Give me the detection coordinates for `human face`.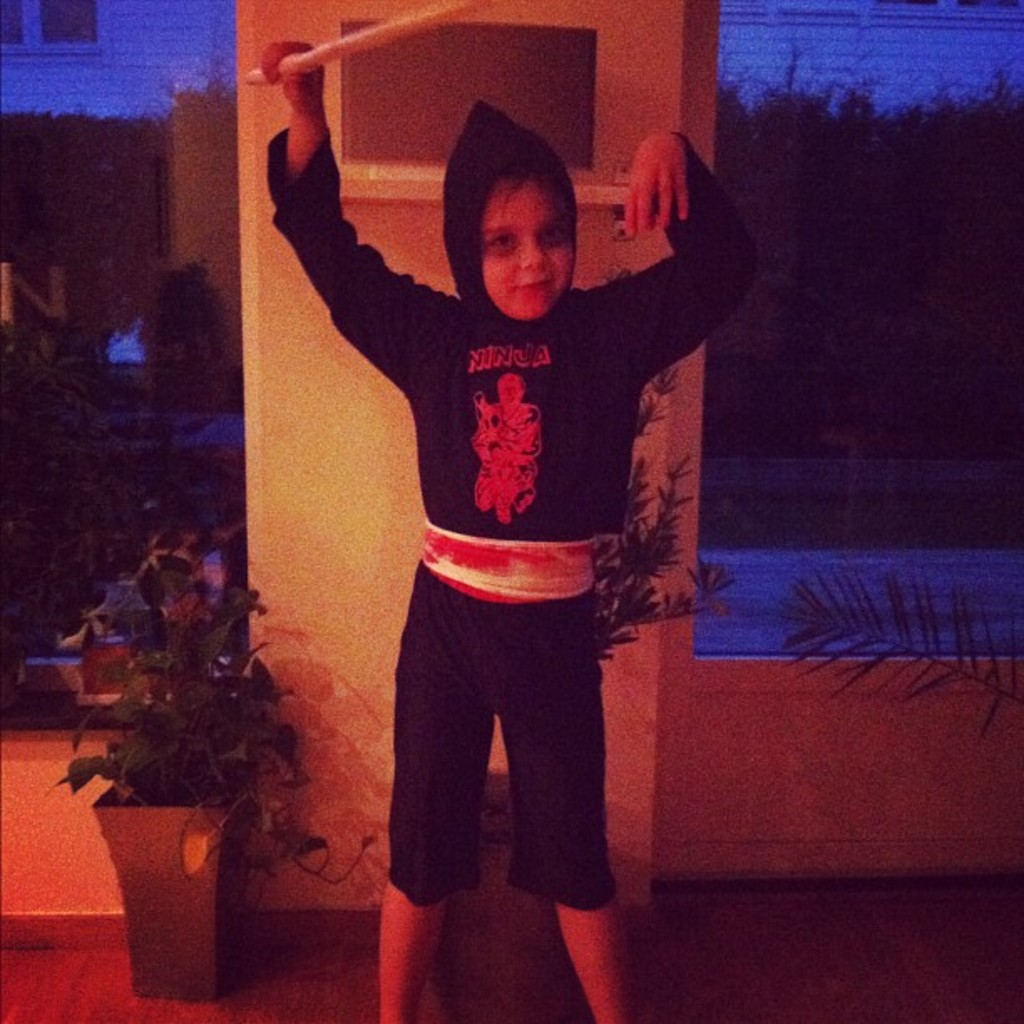
Rect(480, 176, 581, 320).
